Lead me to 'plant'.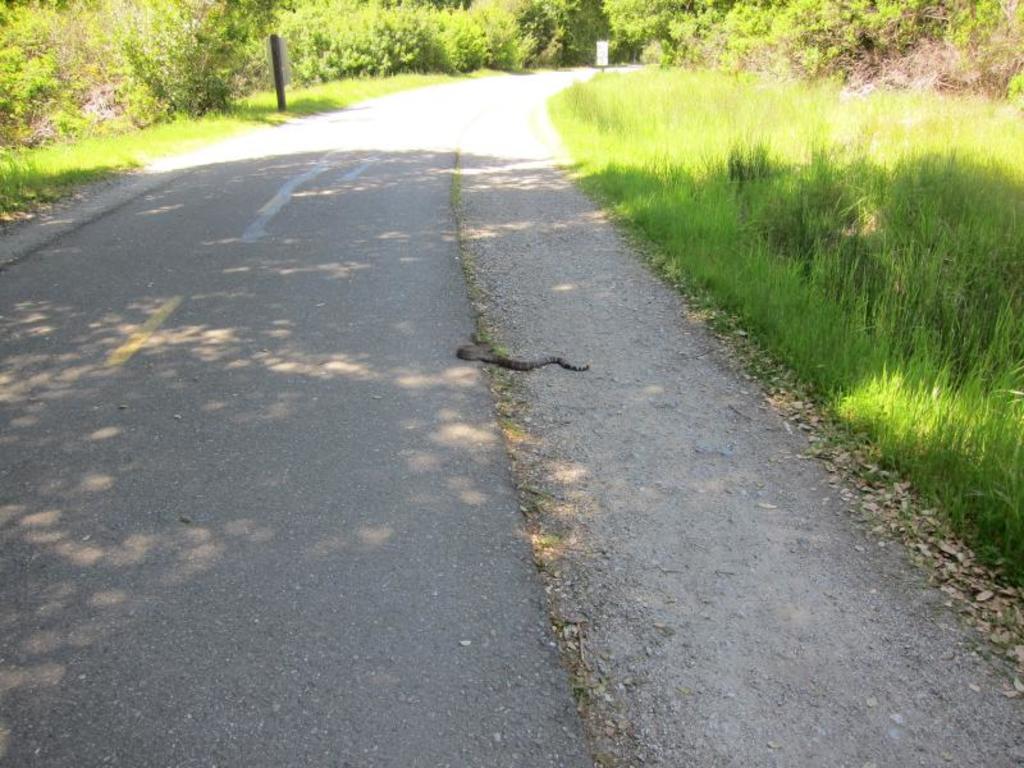
Lead to <box>547,0,1023,602</box>.
